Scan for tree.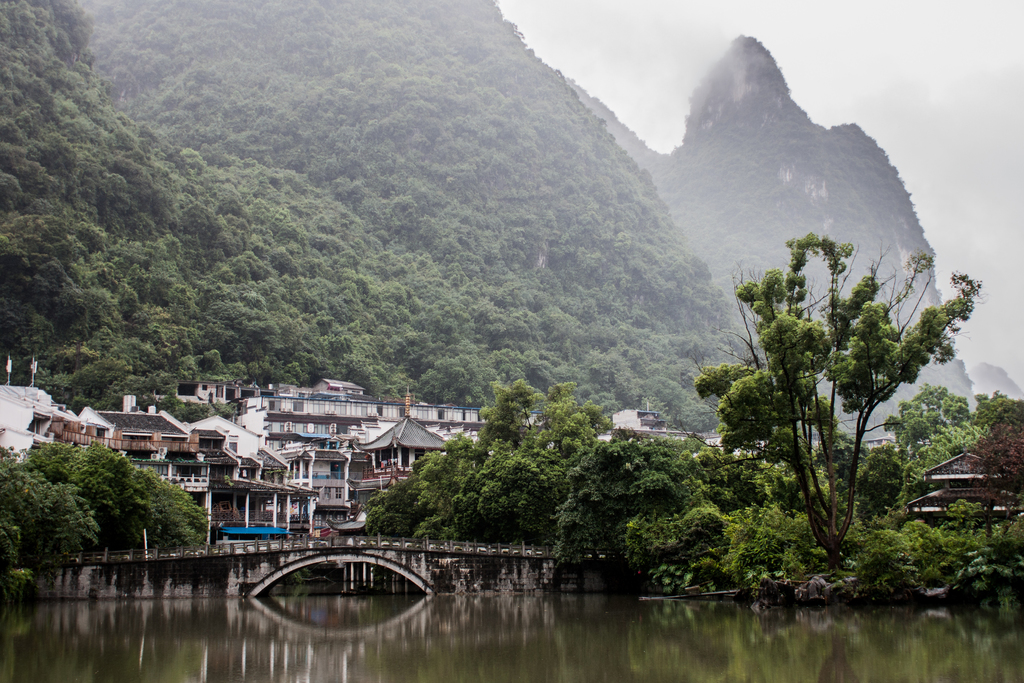
Scan result: left=948, top=381, right=1023, bottom=447.
